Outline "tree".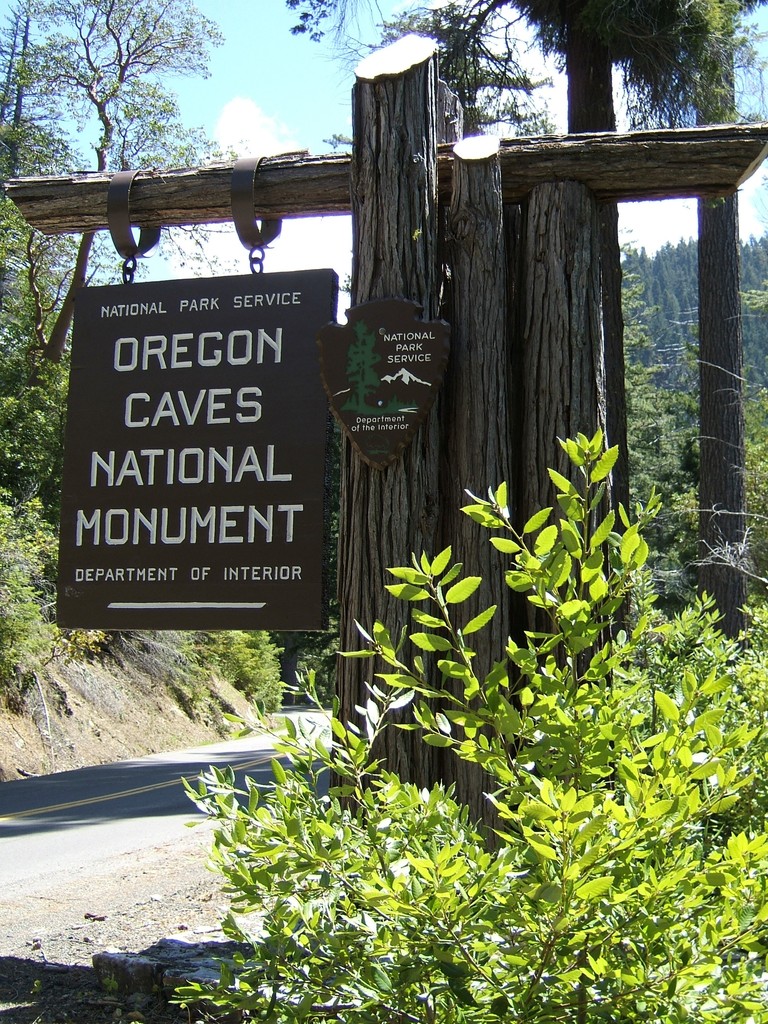
Outline: bbox=[2, 0, 222, 596].
